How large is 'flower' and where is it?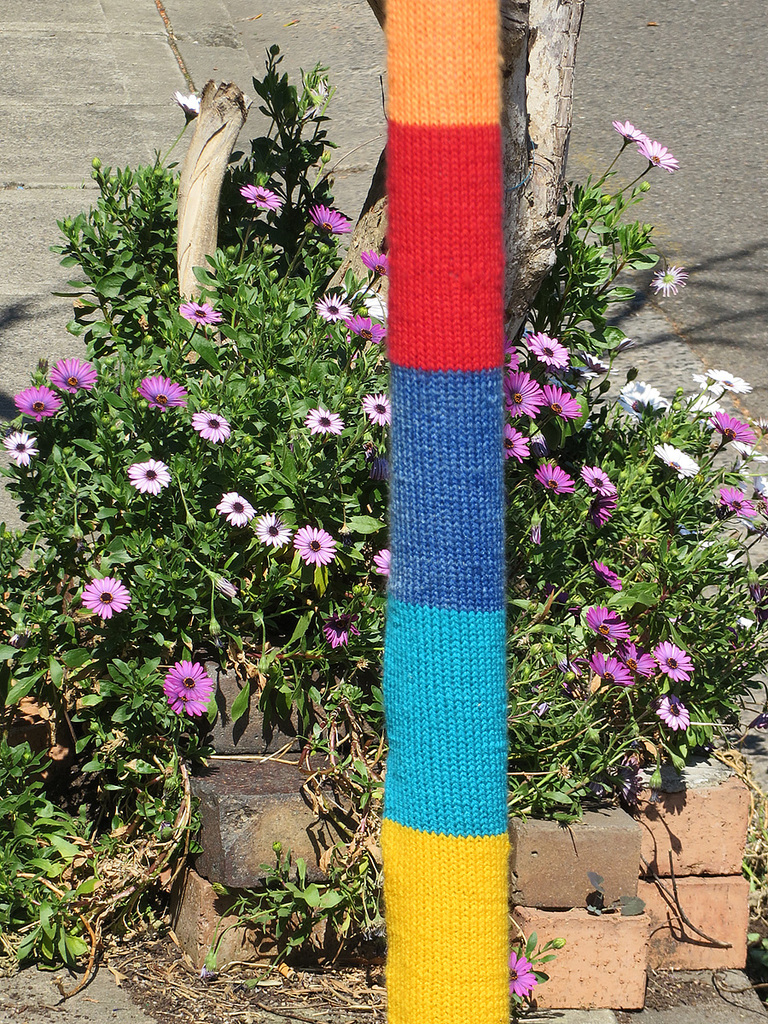
Bounding box: x1=188, y1=415, x2=234, y2=445.
